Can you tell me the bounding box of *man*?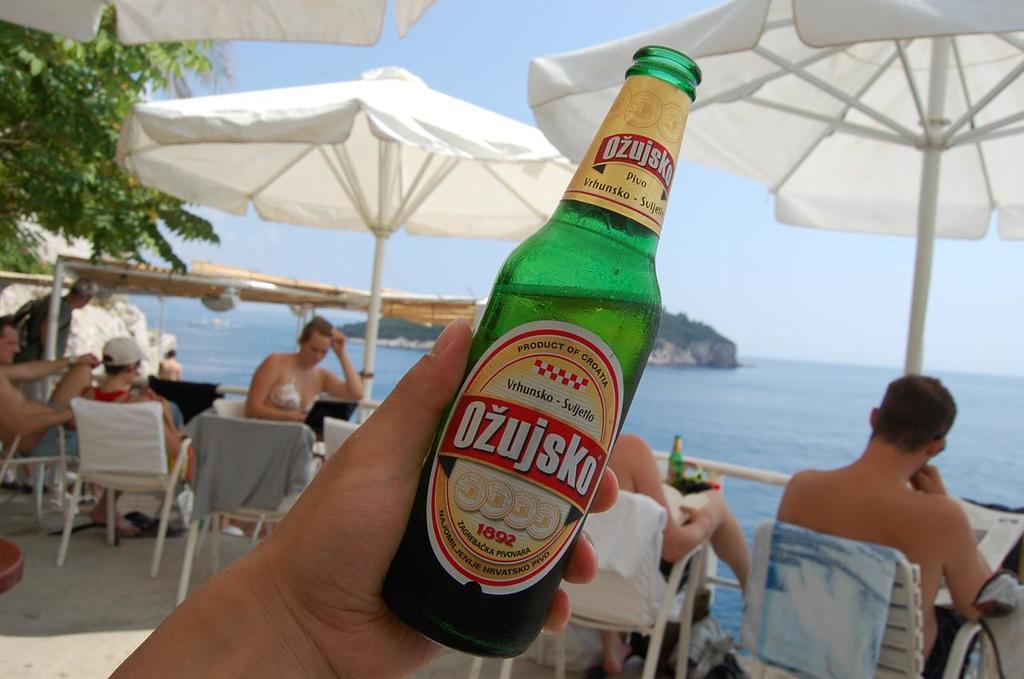
box(0, 312, 141, 534).
